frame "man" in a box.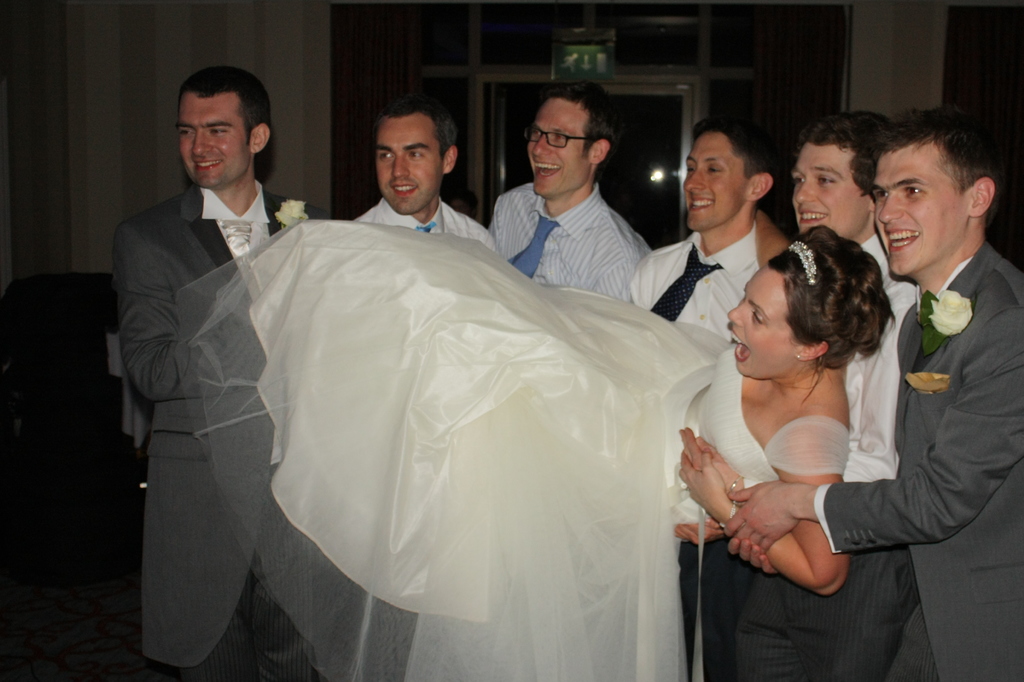
bbox=(104, 45, 317, 663).
